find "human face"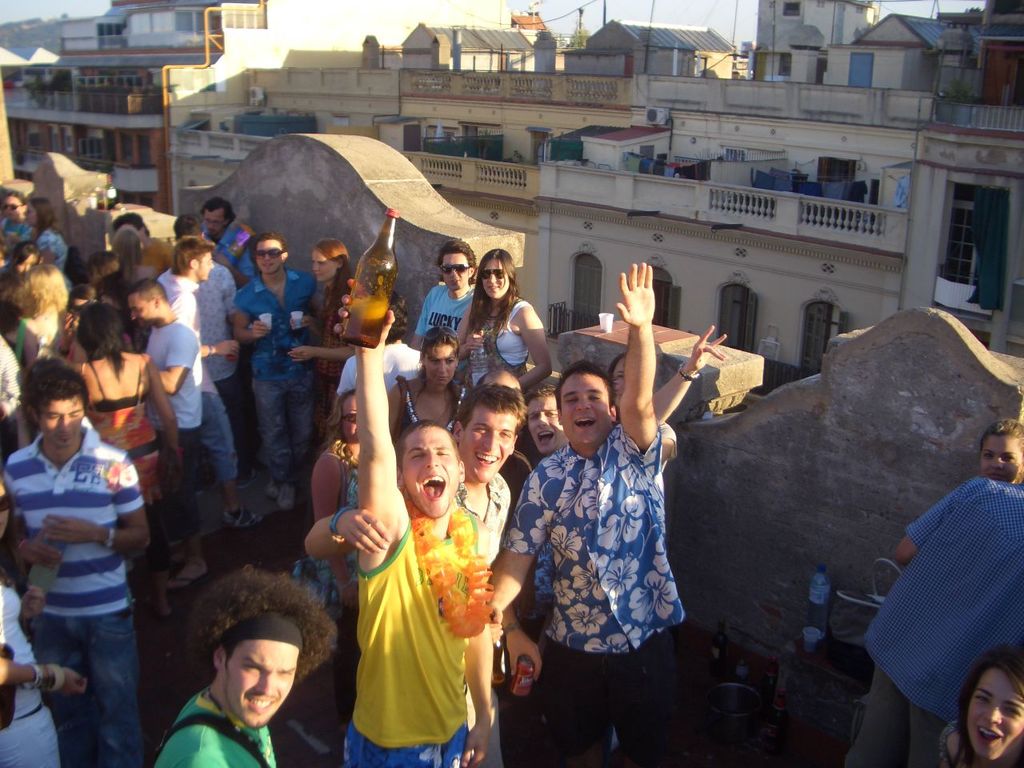
[965, 666, 1023, 760]
